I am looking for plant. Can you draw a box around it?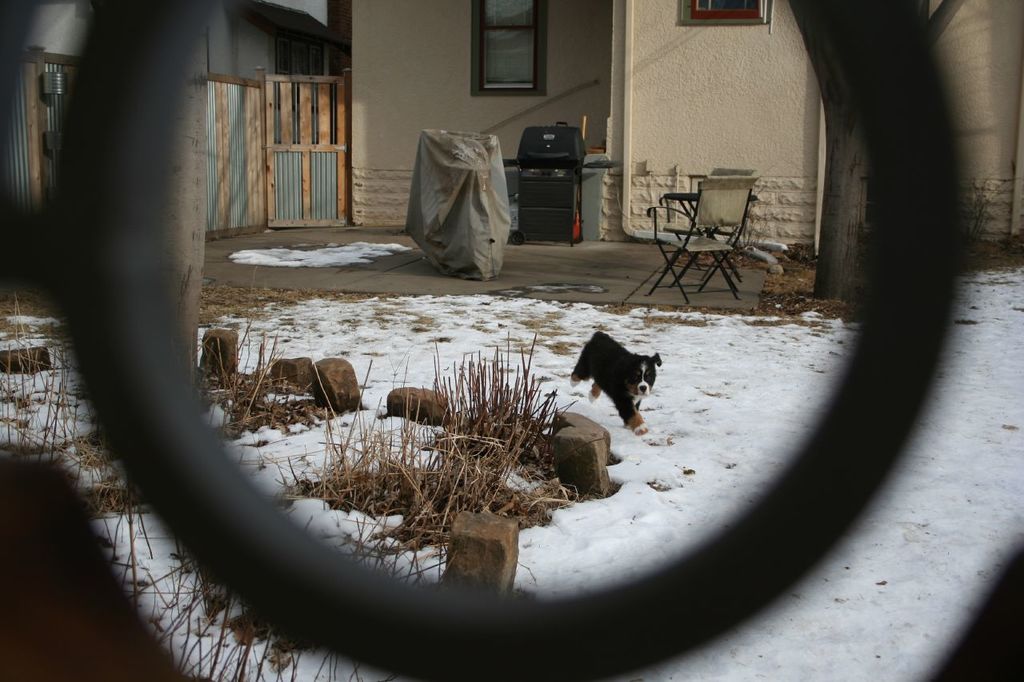
Sure, the bounding box is <region>266, 292, 570, 568</region>.
